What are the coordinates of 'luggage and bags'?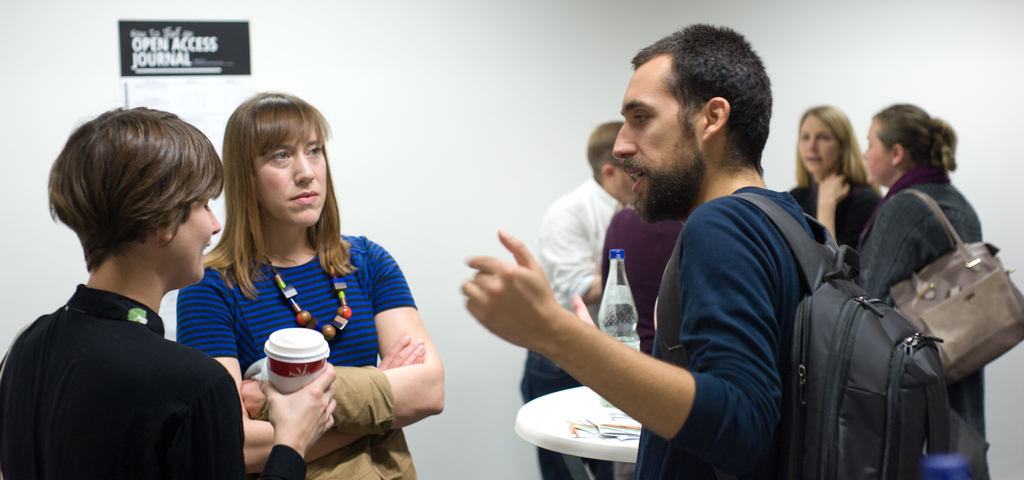
box(885, 188, 1023, 387).
